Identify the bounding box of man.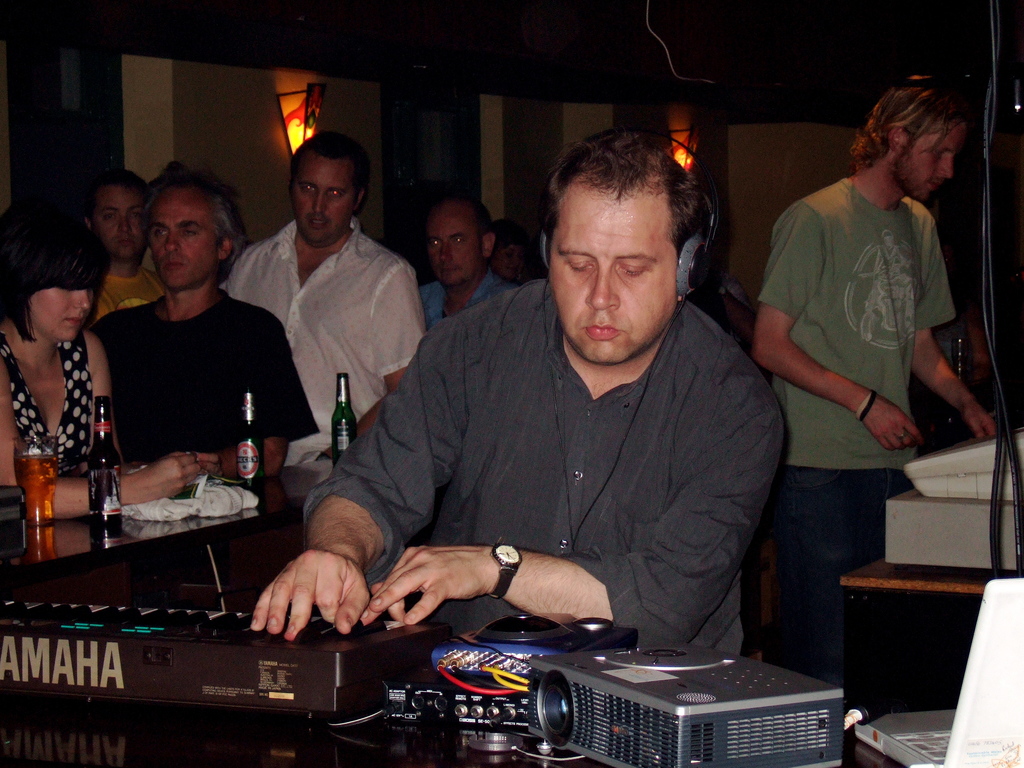
<region>747, 68, 995, 684</region>.
